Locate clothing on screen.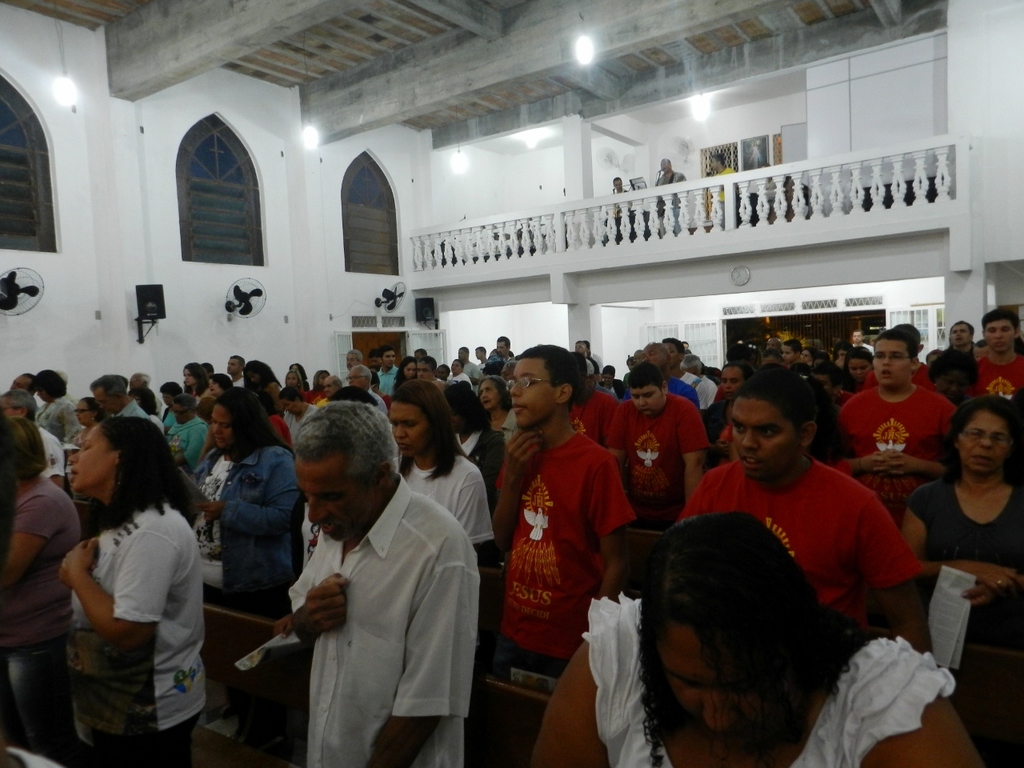
On screen at <box>166,419,206,474</box>.
